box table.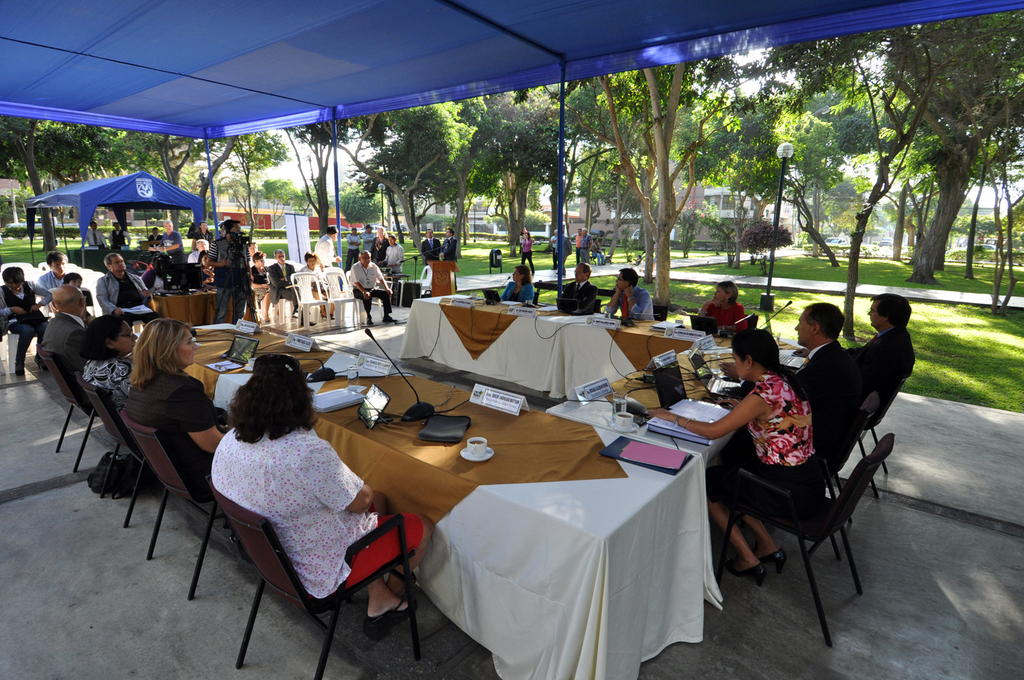
<bbox>139, 320, 703, 679</bbox>.
